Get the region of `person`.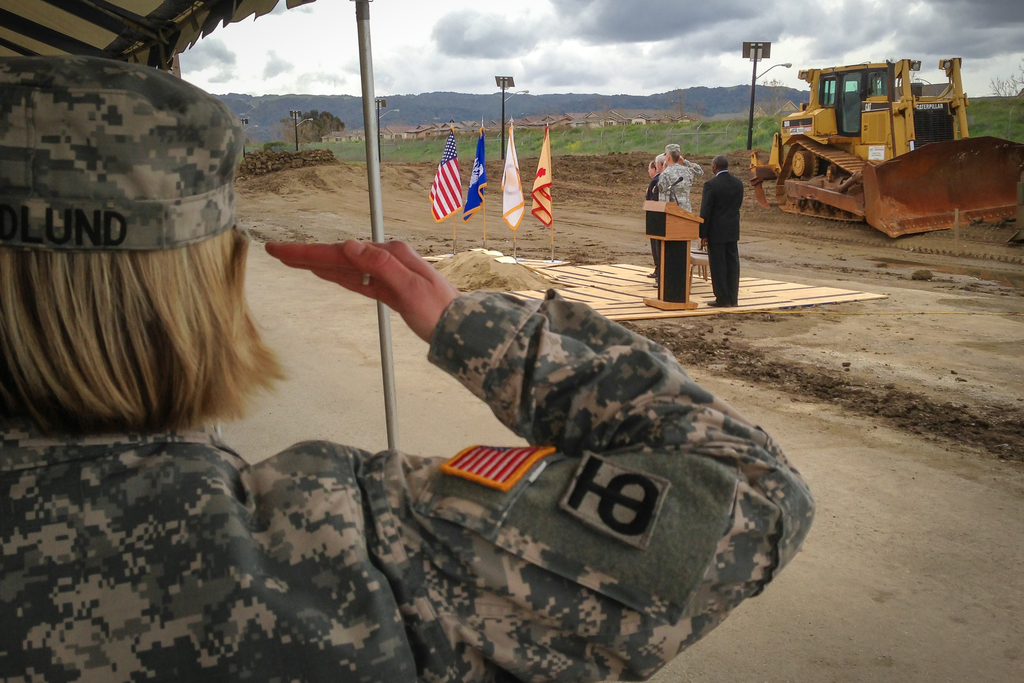
{"left": 653, "top": 151, "right": 663, "bottom": 202}.
